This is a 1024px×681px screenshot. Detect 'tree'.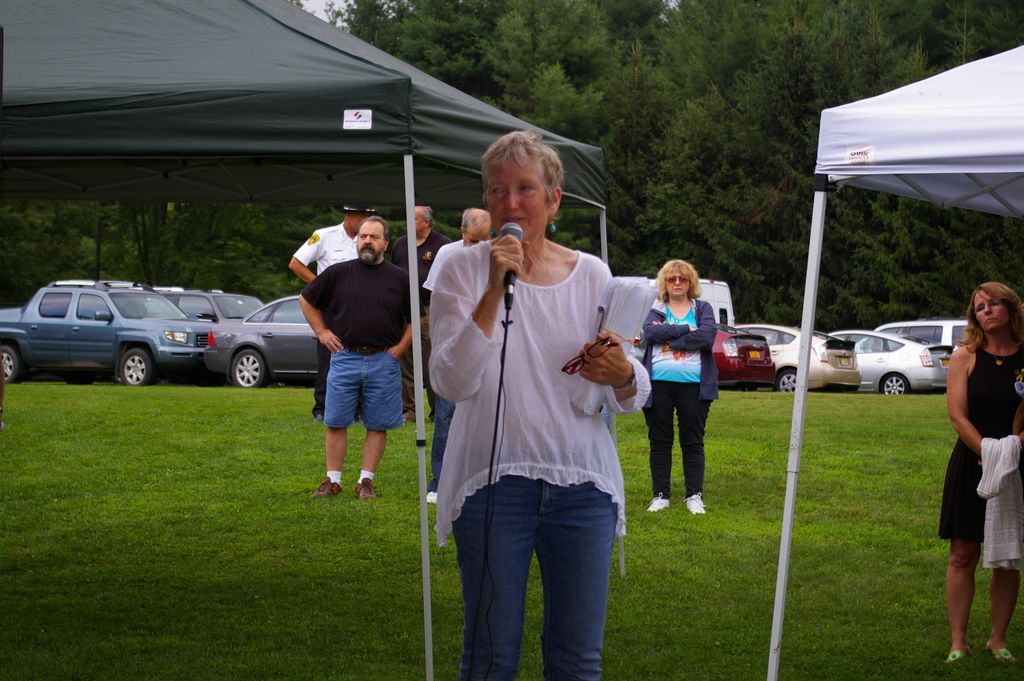
{"left": 598, "top": 62, "right": 688, "bottom": 259}.
